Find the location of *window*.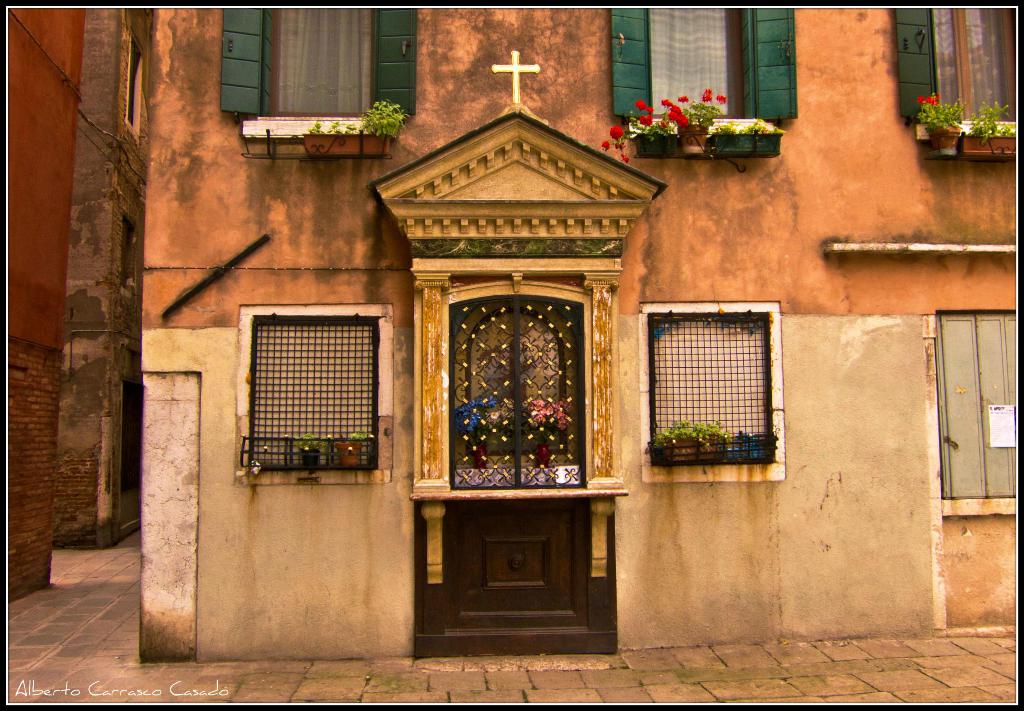
Location: select_region(935, 308, 1023, 501).
